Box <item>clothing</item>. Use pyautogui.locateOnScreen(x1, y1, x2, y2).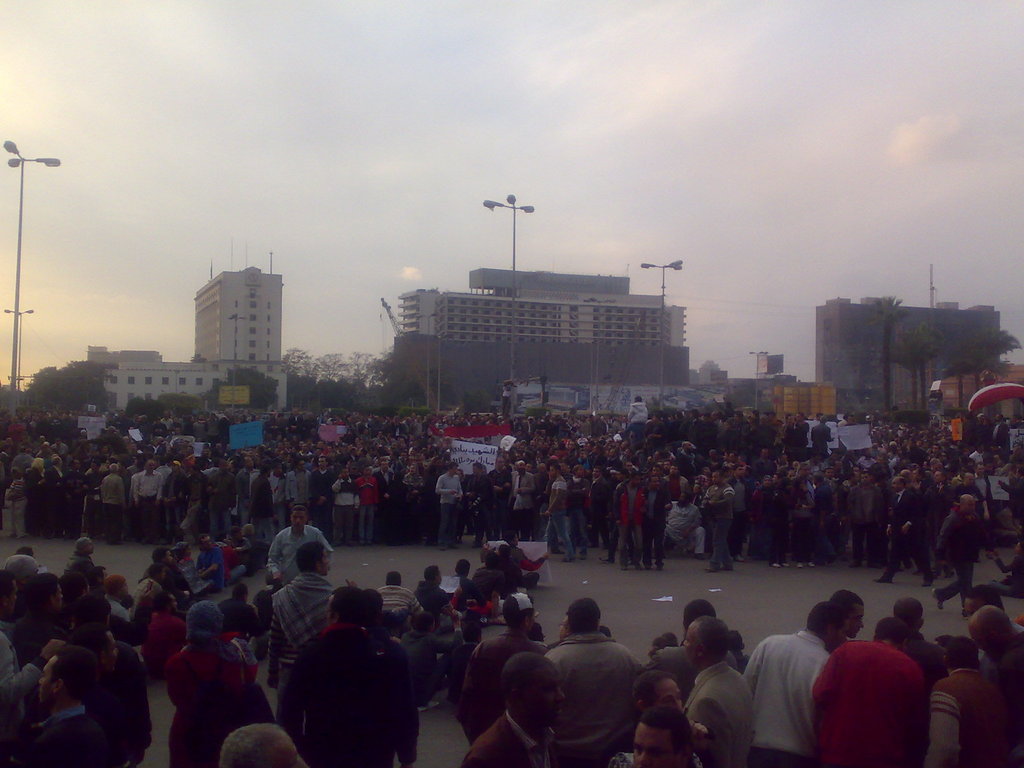
pyautogui.locateOnScreen(265, 573, 328, 655).
